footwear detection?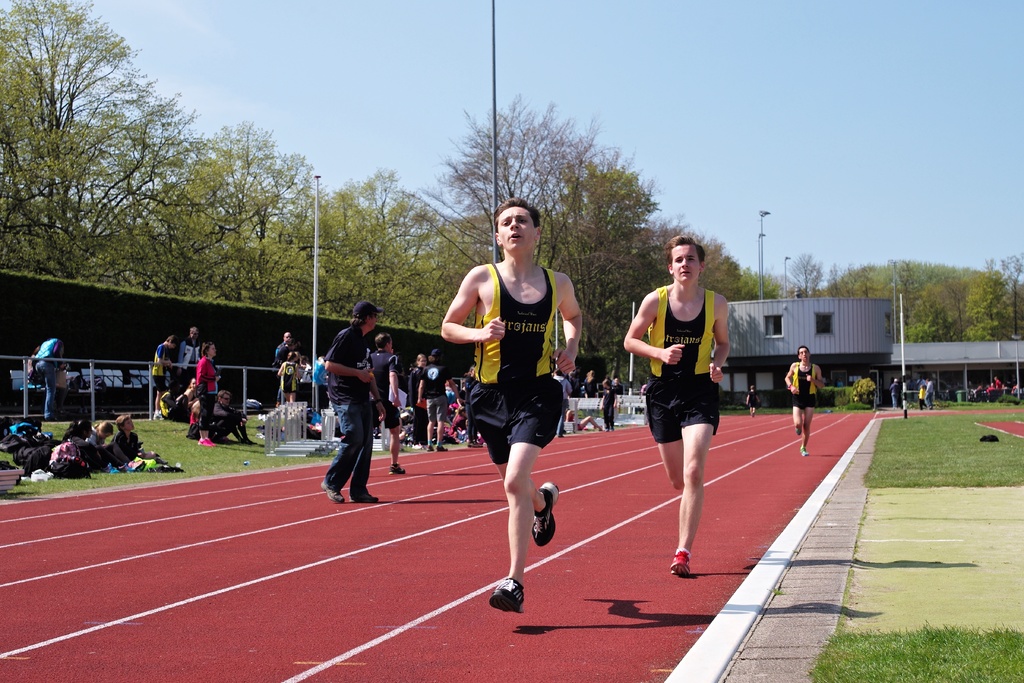
Rect(389, 462, 405, 476)
